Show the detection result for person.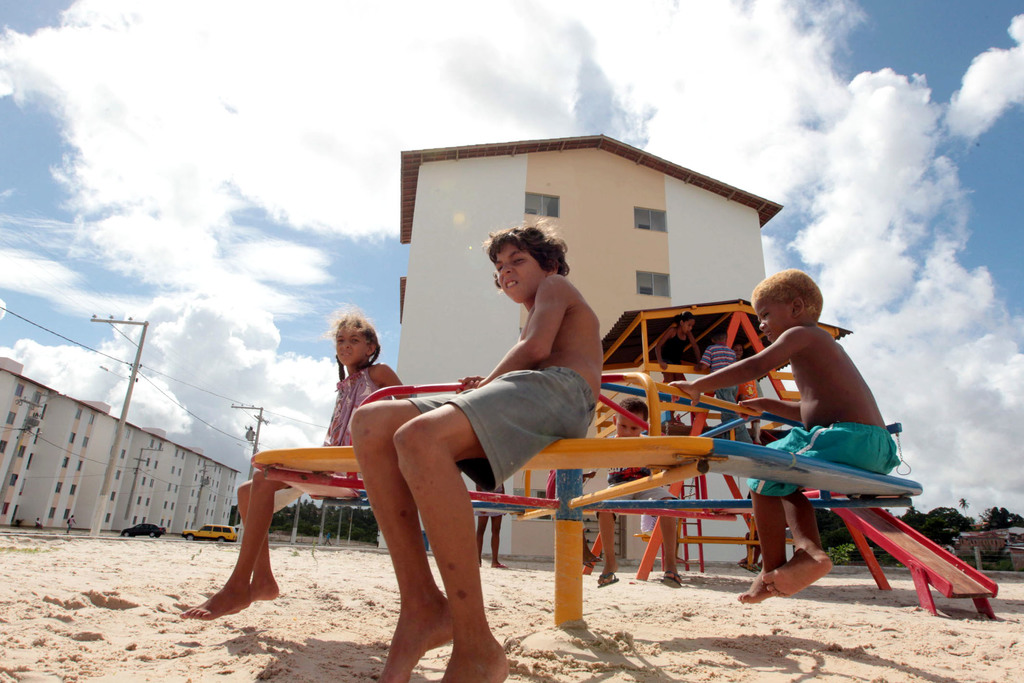
{"x1": 355, "y1": 224, "x2": 597, "y2": 682}.
